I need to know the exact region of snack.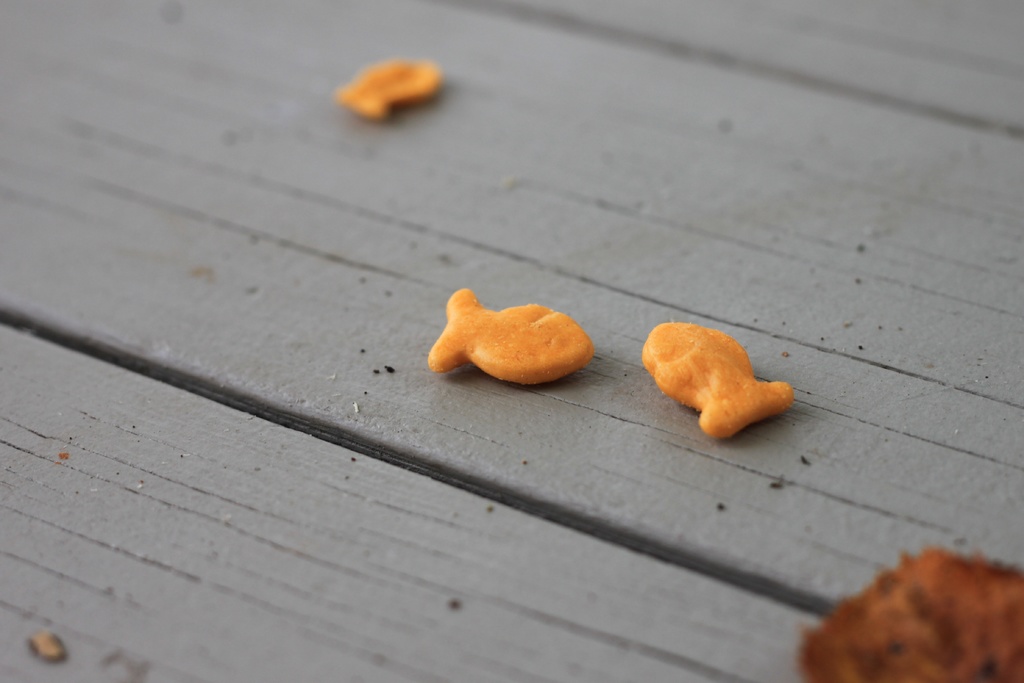
Region: left=336, top=65, right=445, bottom=118.
